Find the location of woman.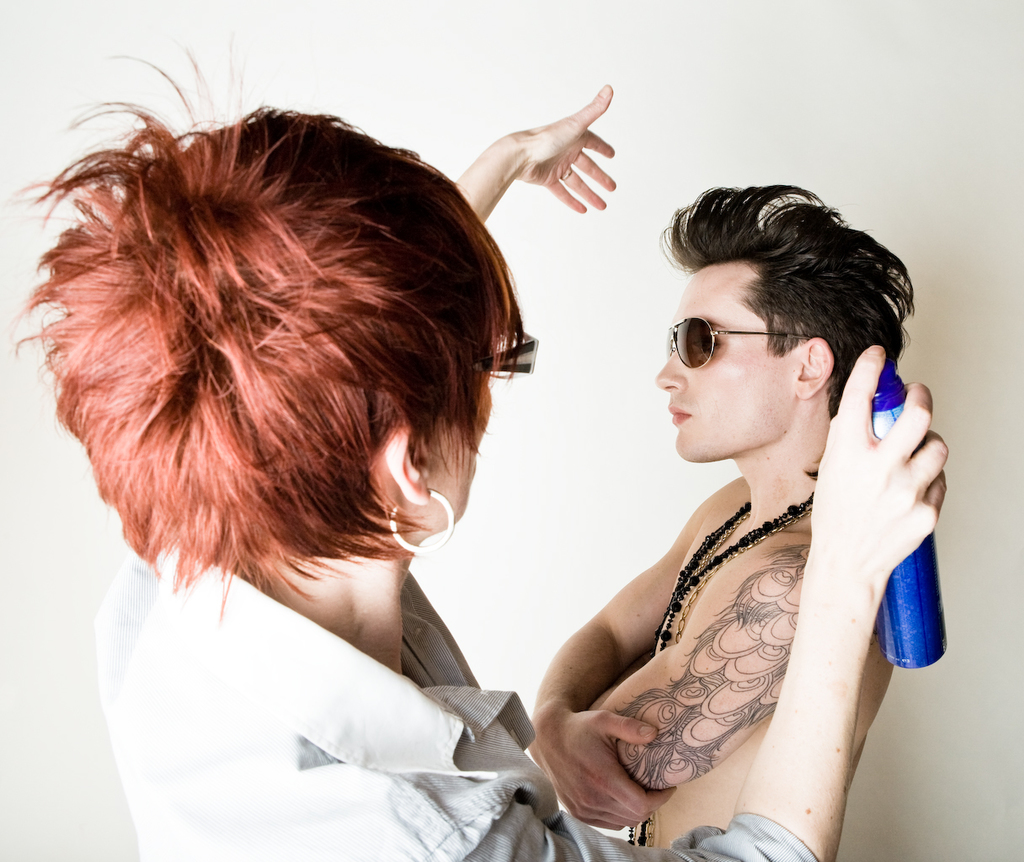
Location: rect(9, 45, 946, 861).
